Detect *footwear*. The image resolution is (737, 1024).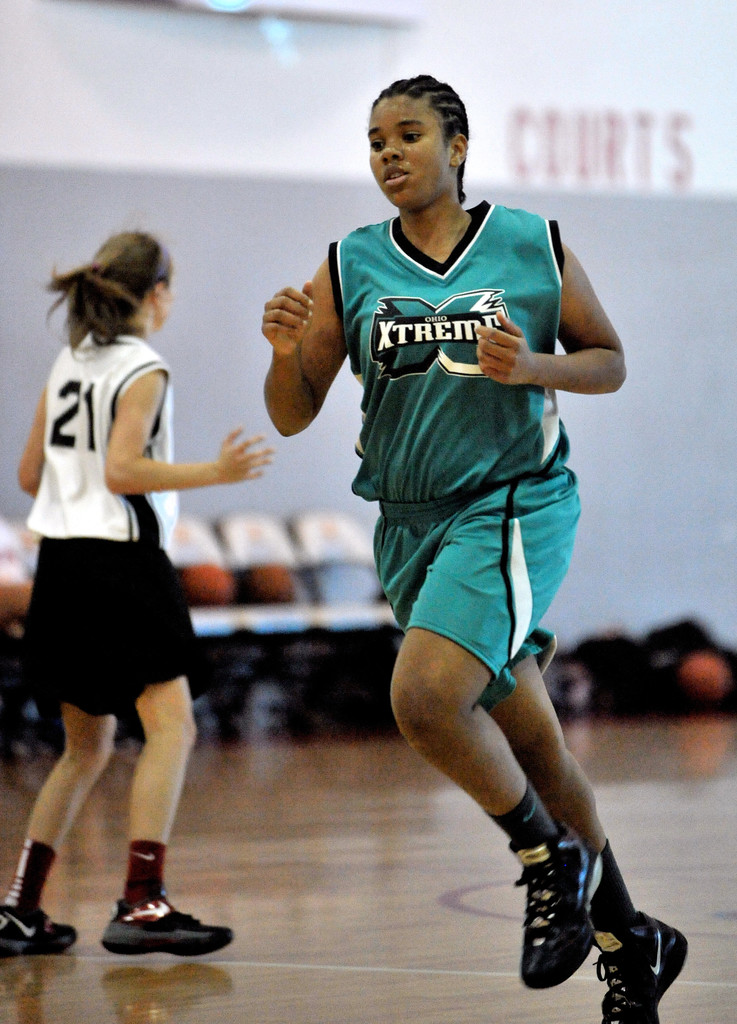
x1=510 y1=821 x2=600 y2=987.
